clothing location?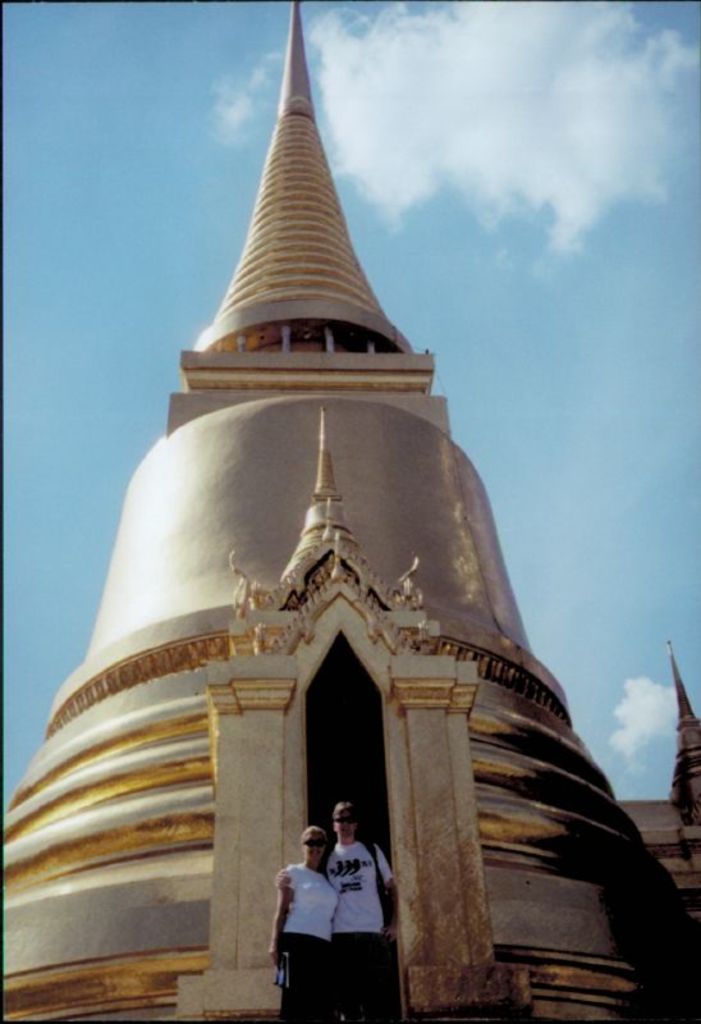
293, 822, 394, 982
